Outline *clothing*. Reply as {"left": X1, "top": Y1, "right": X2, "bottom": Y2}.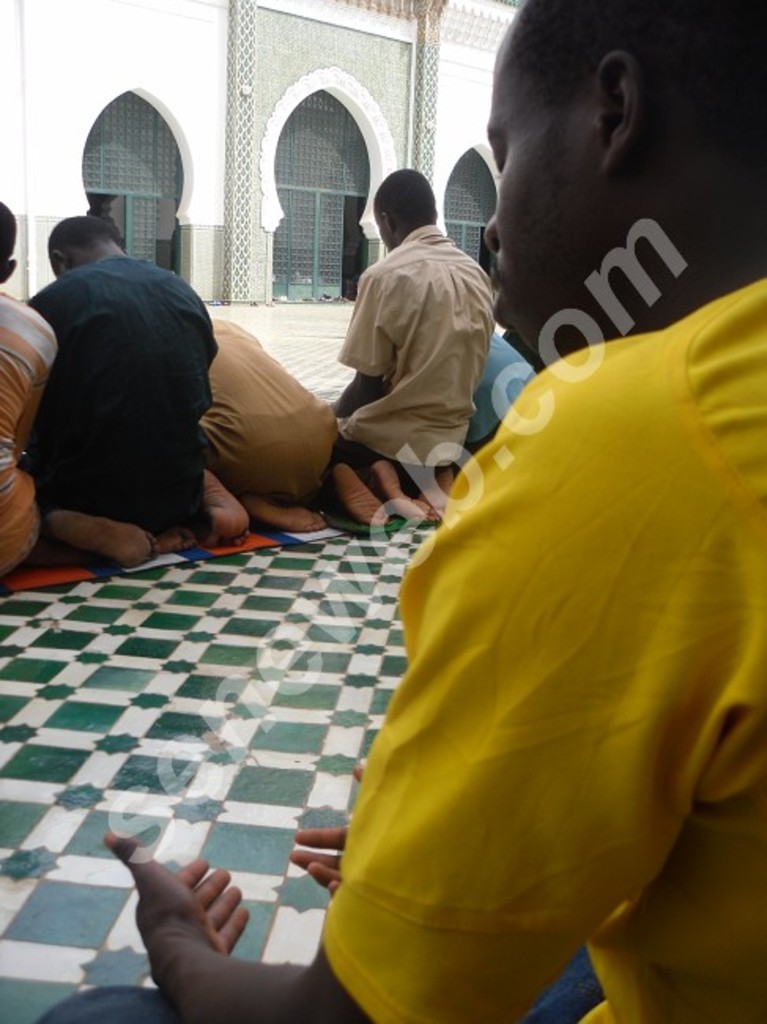
{"left": 321, "top": 224, "right": 491, "bottom": 488}.
